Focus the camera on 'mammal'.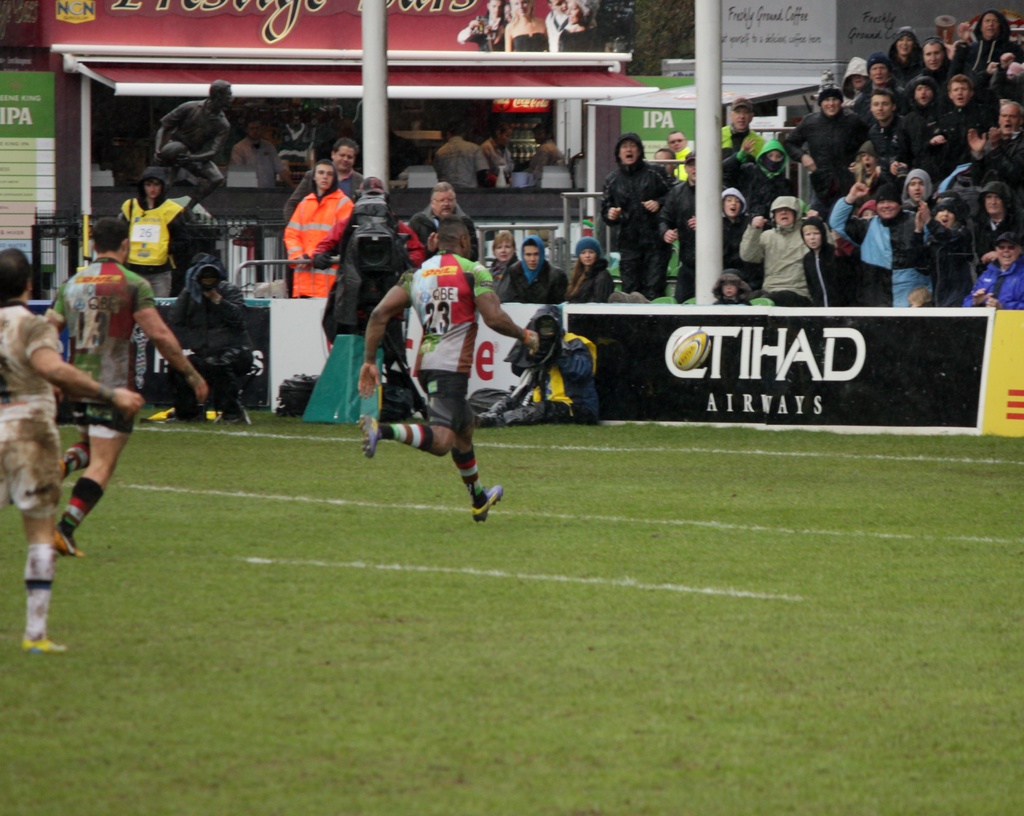
Focus region: (499, 238, 565, 306).
